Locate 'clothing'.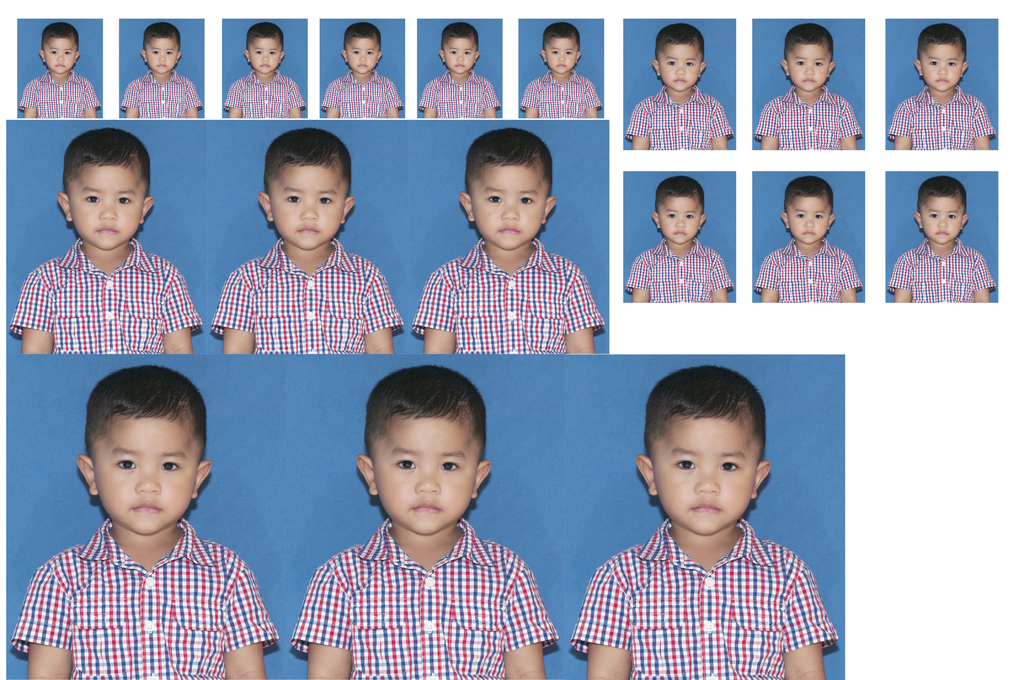
Bounding box: pyautogui.locateOnScreen(419, 70, 502, 122).
